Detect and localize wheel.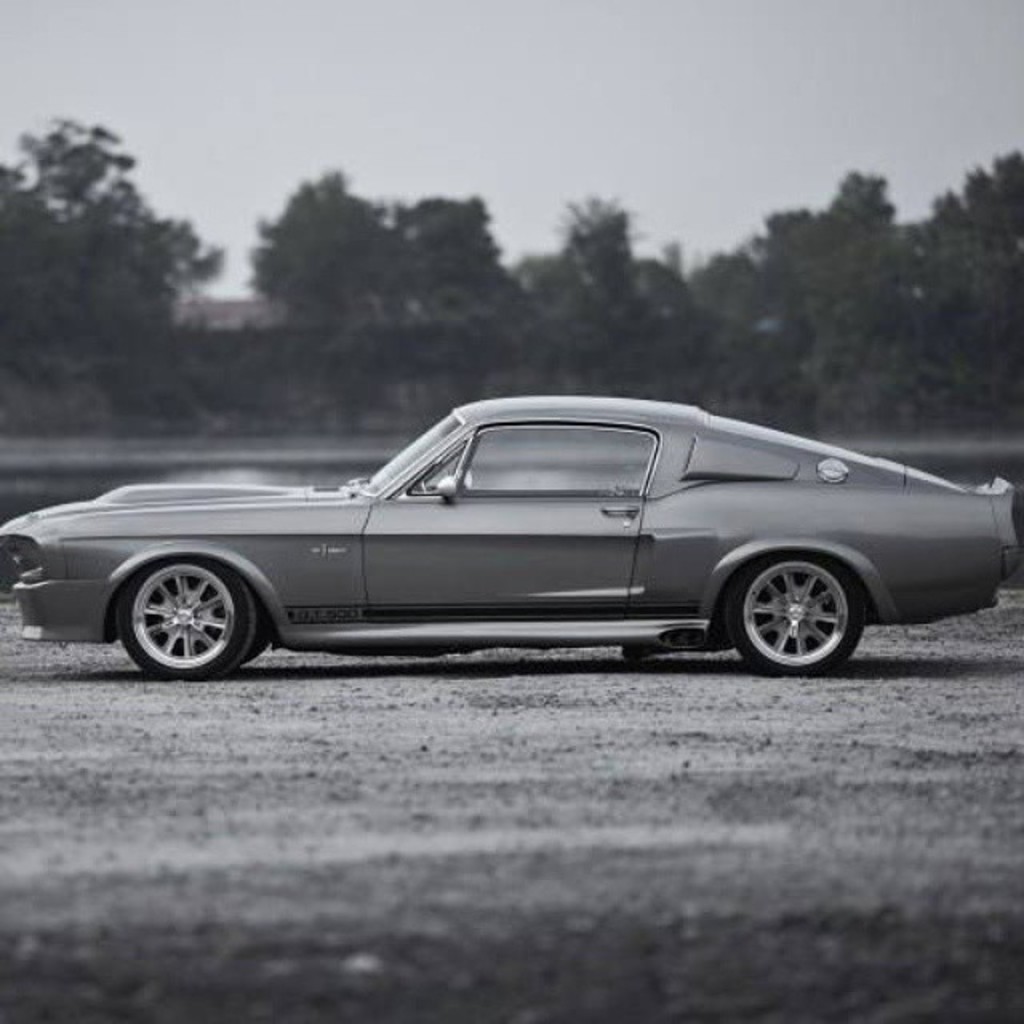
Localized at [725,555,870,678].
